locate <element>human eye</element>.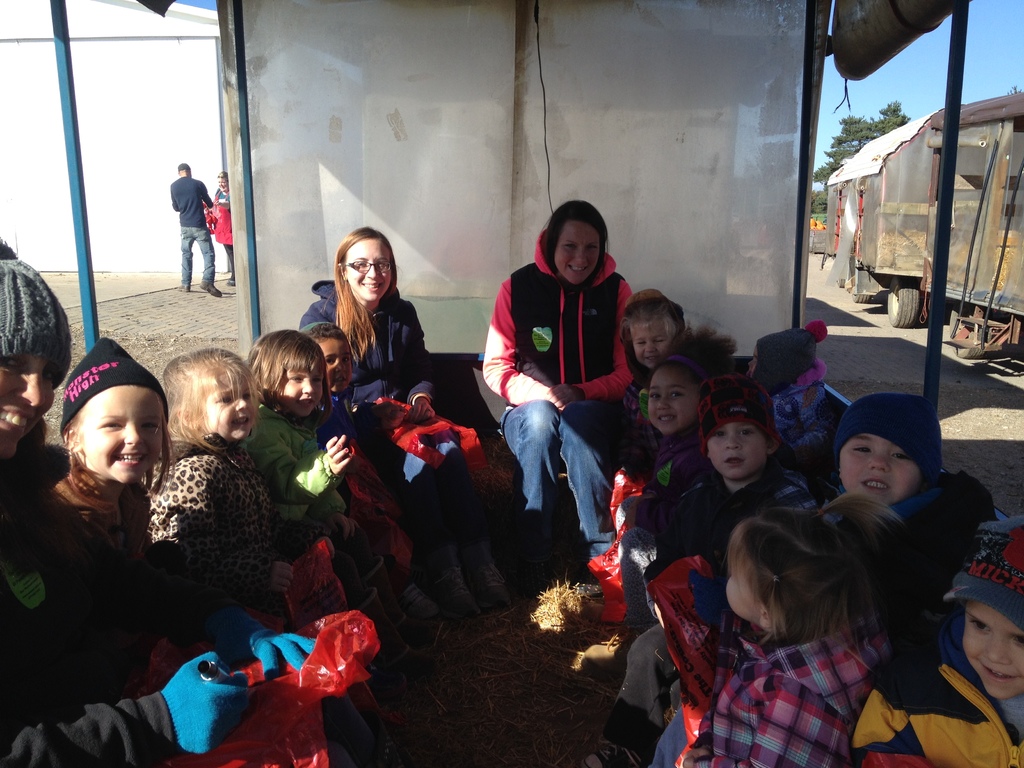
Bounding box: {"left": 284, "top": 373, "right": 307, "bottom": 383}.
